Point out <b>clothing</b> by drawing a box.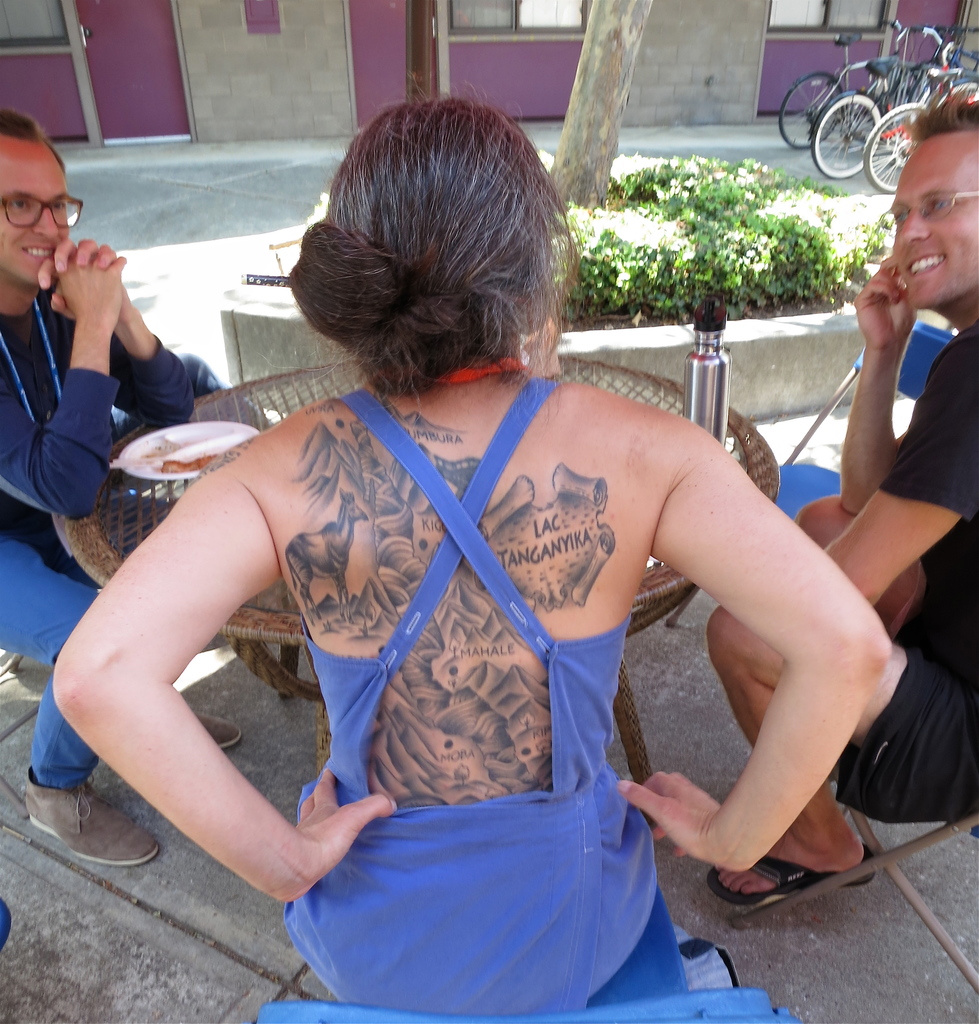
left=818, top=319, right=978, bottom=820.
